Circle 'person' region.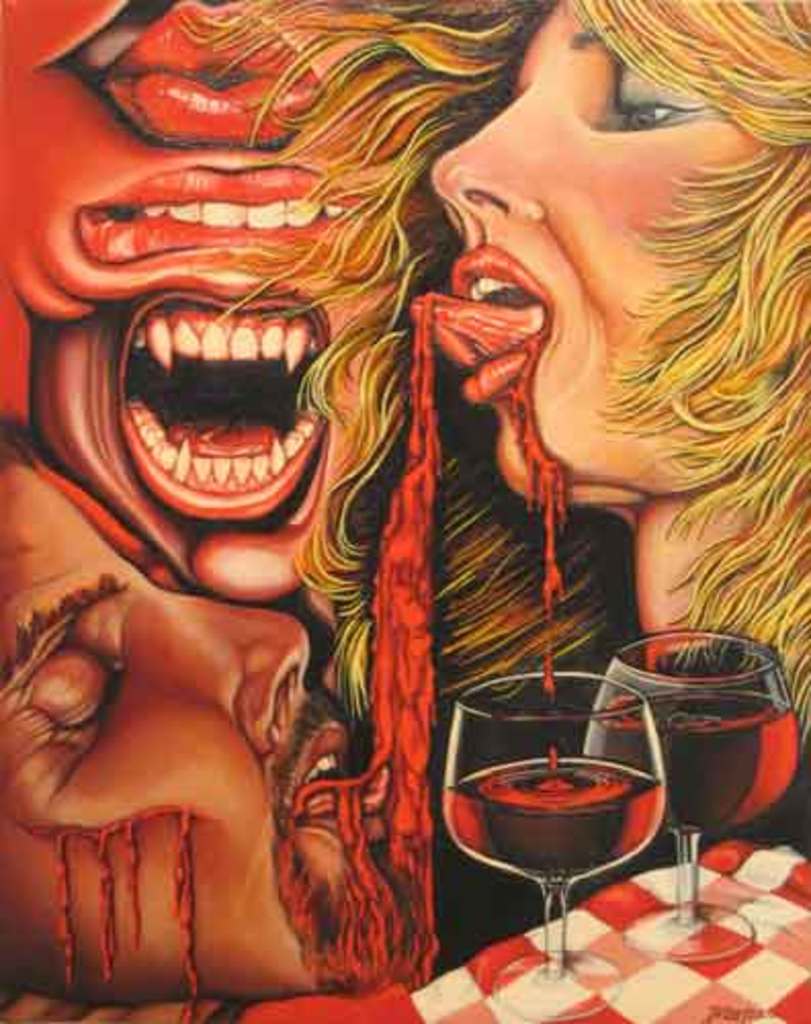
Region: 406/0/809/668.
